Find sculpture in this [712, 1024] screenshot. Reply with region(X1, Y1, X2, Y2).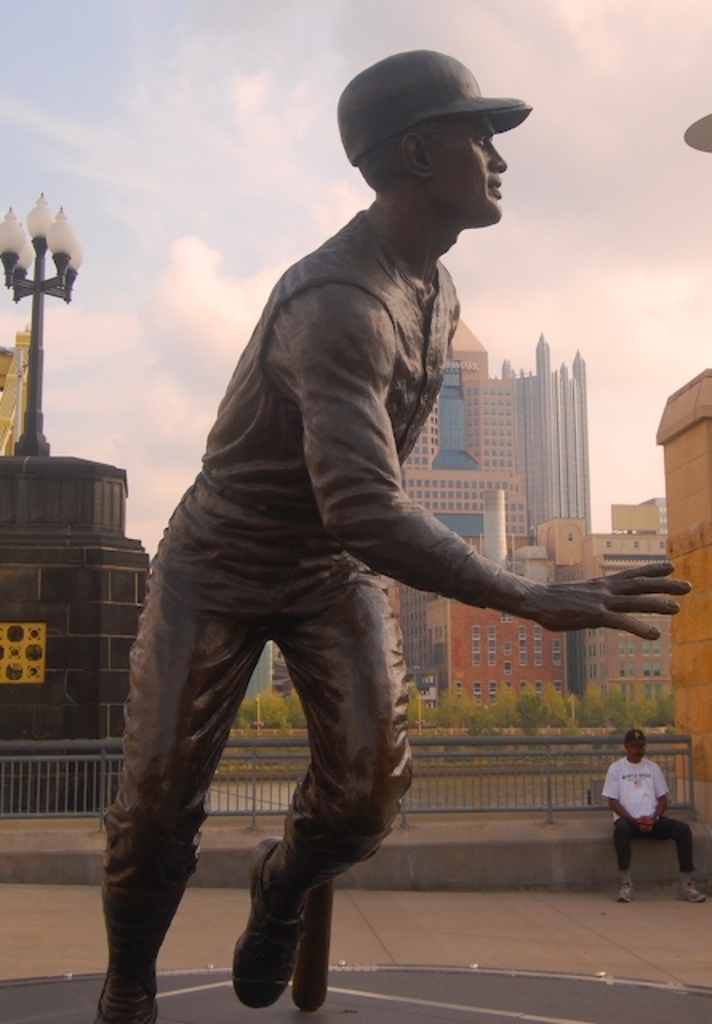
region(70, 29, 693, 1022).
